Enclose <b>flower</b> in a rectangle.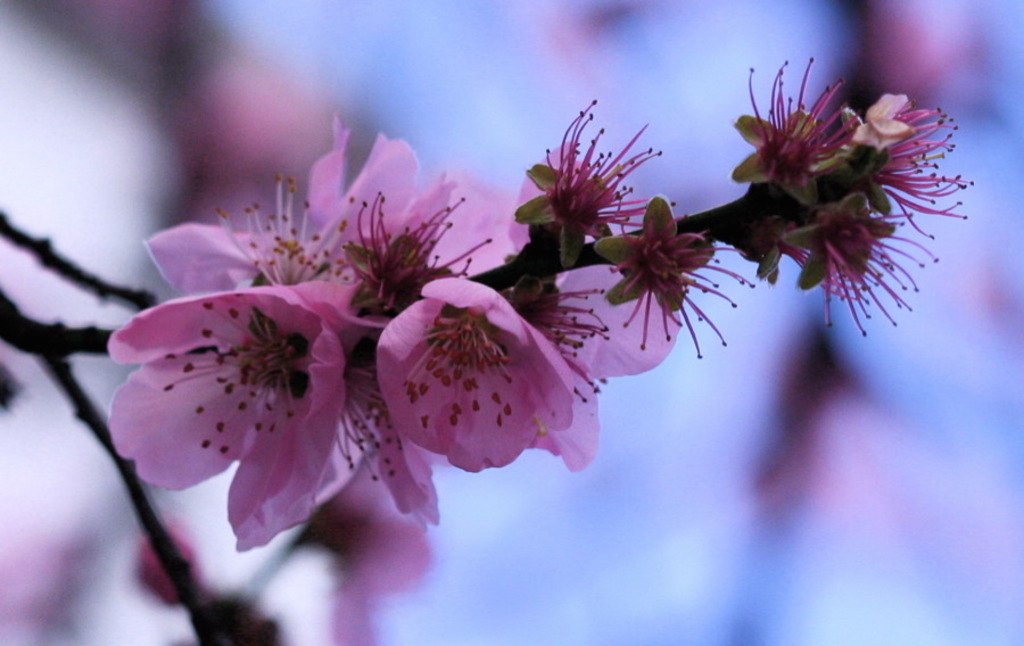
507/92/678/273.
